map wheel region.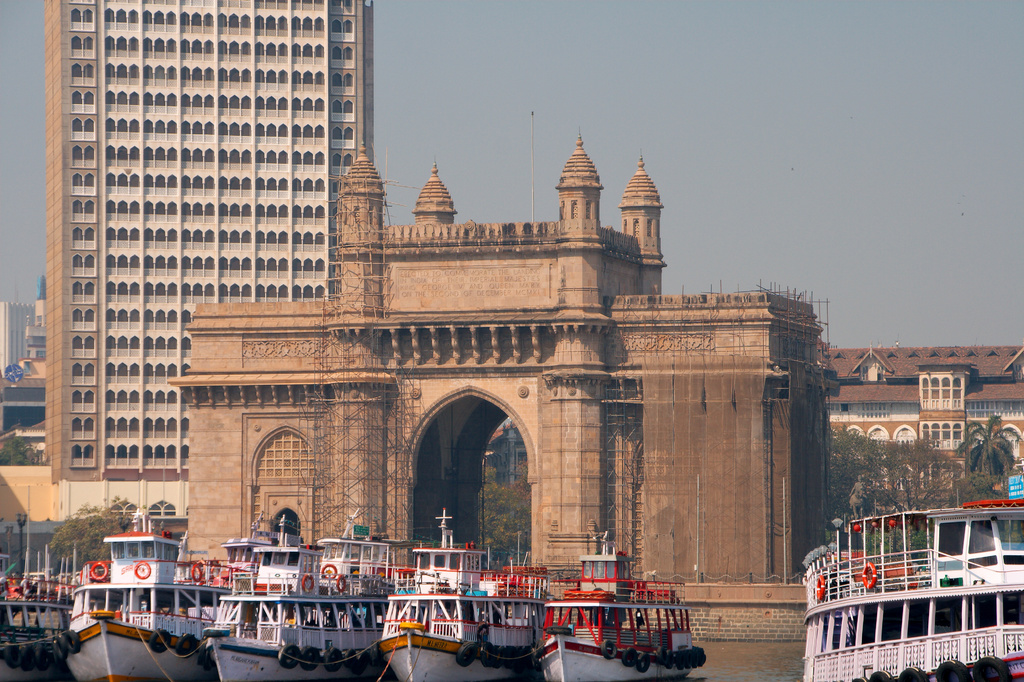
Mapped to box=[19, 651, 36, 669].
